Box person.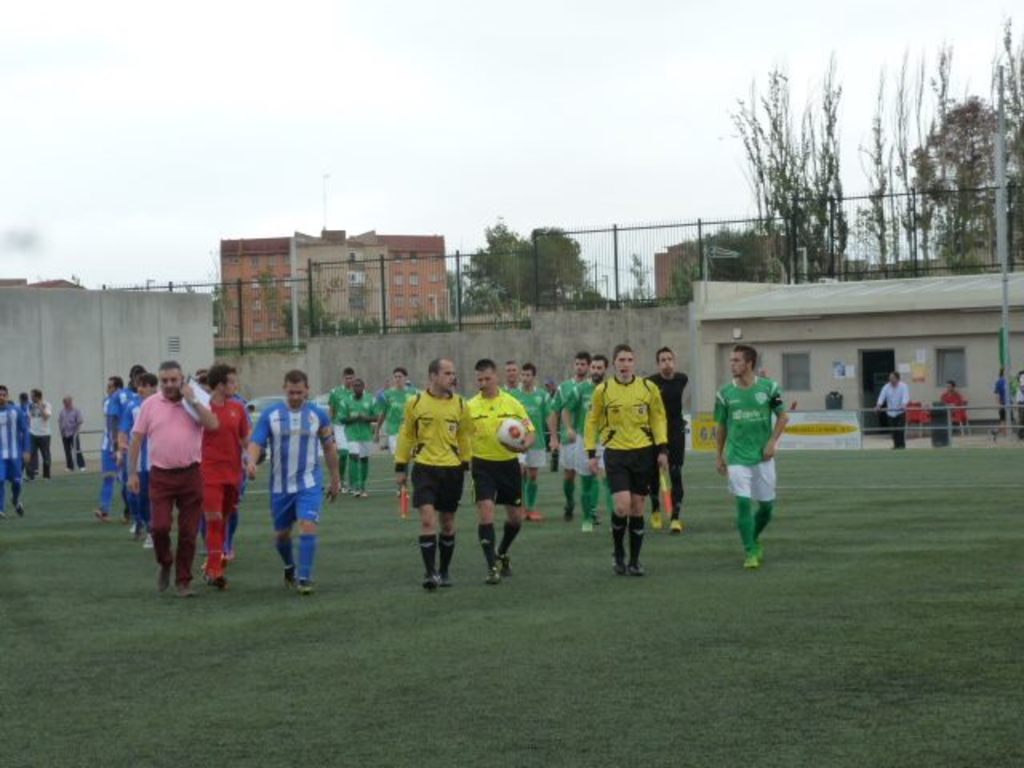
[642,346,688,530].
